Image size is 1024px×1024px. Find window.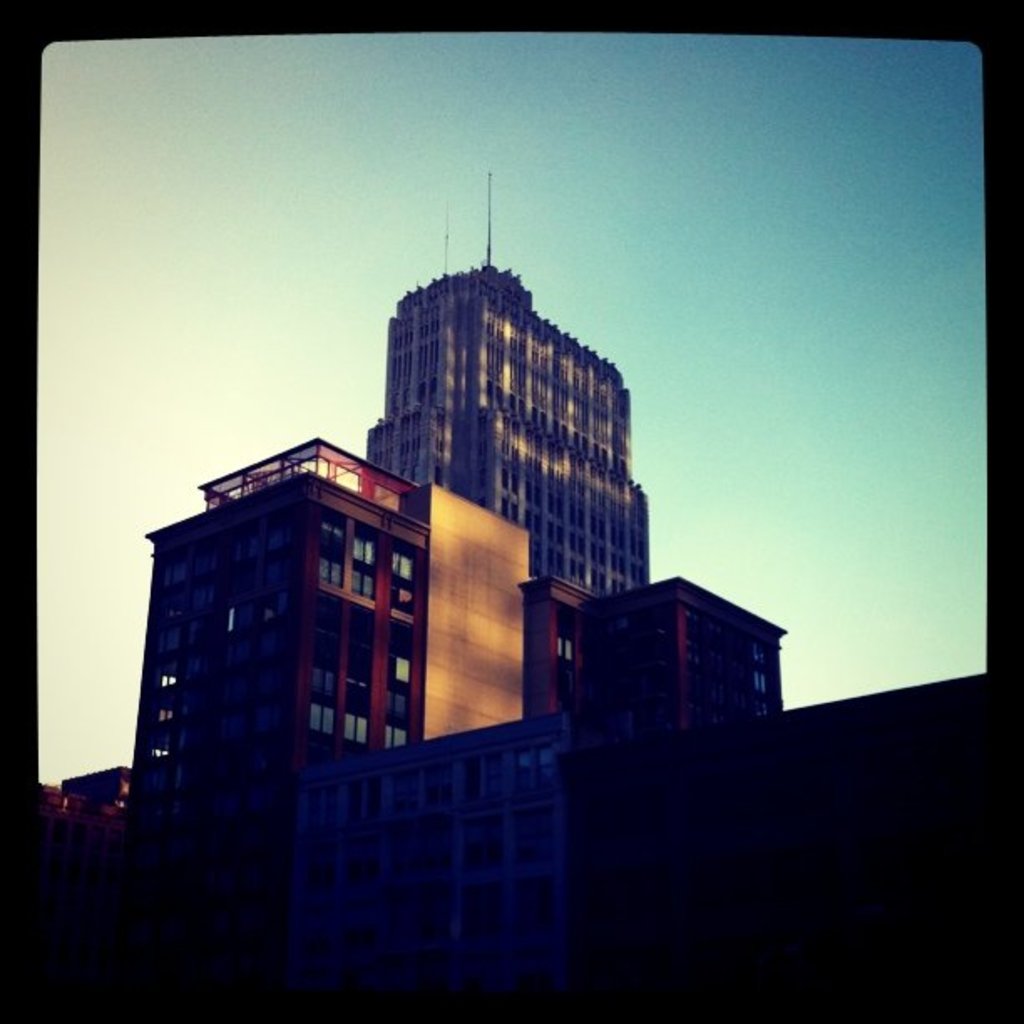
<region>462, 818, 500, 865</region>.
